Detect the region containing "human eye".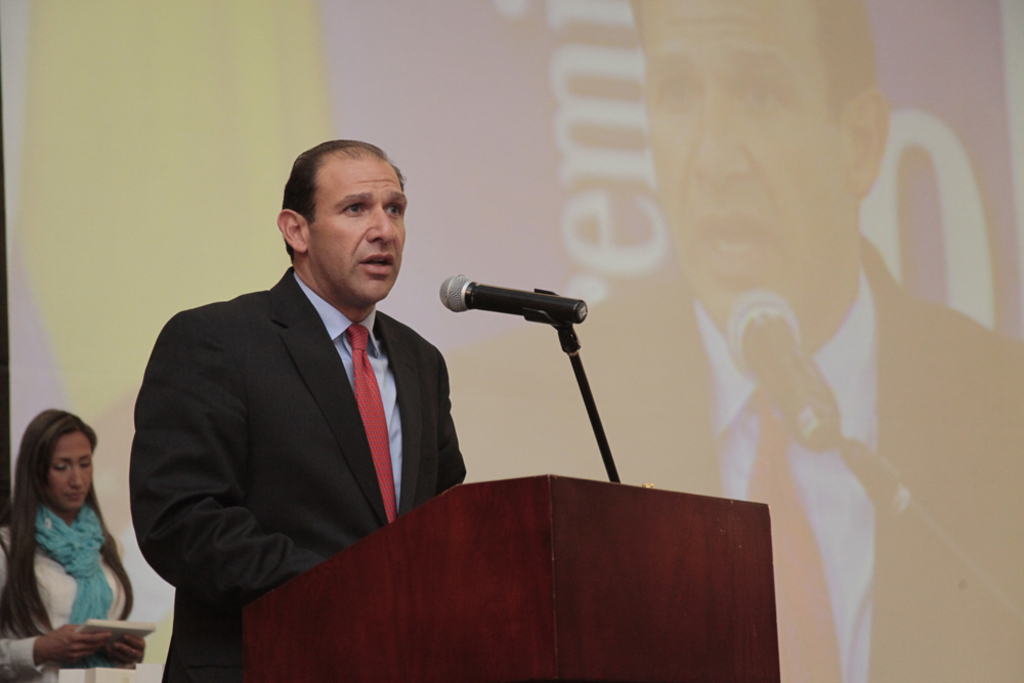
<region>735, 72, 799, 116</region>.
